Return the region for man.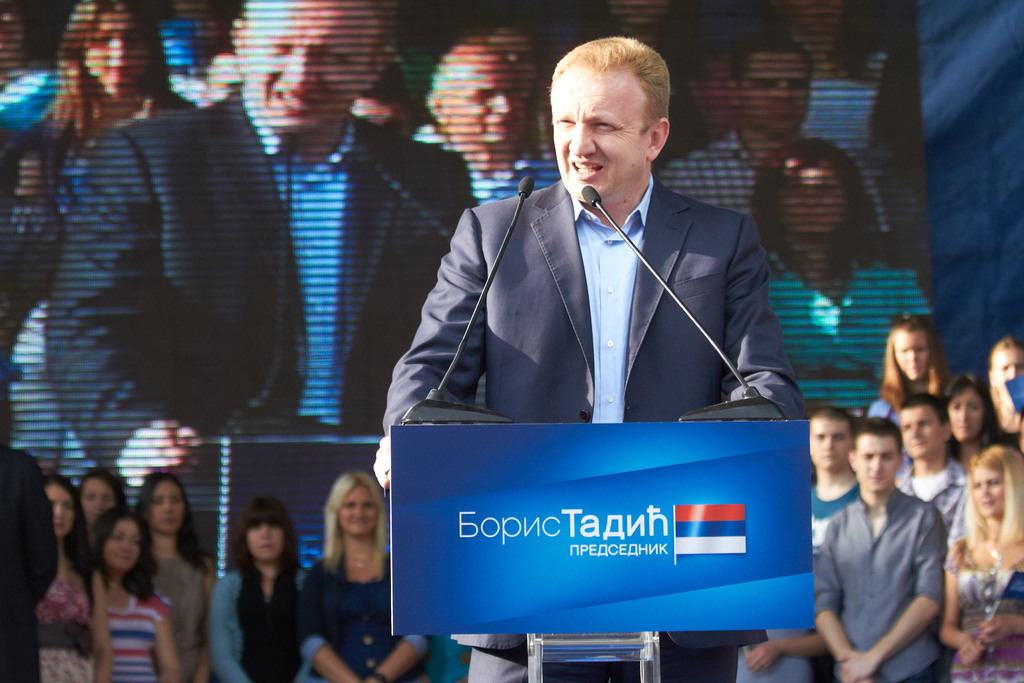
<region>53, 0, 496, 514</region>.
